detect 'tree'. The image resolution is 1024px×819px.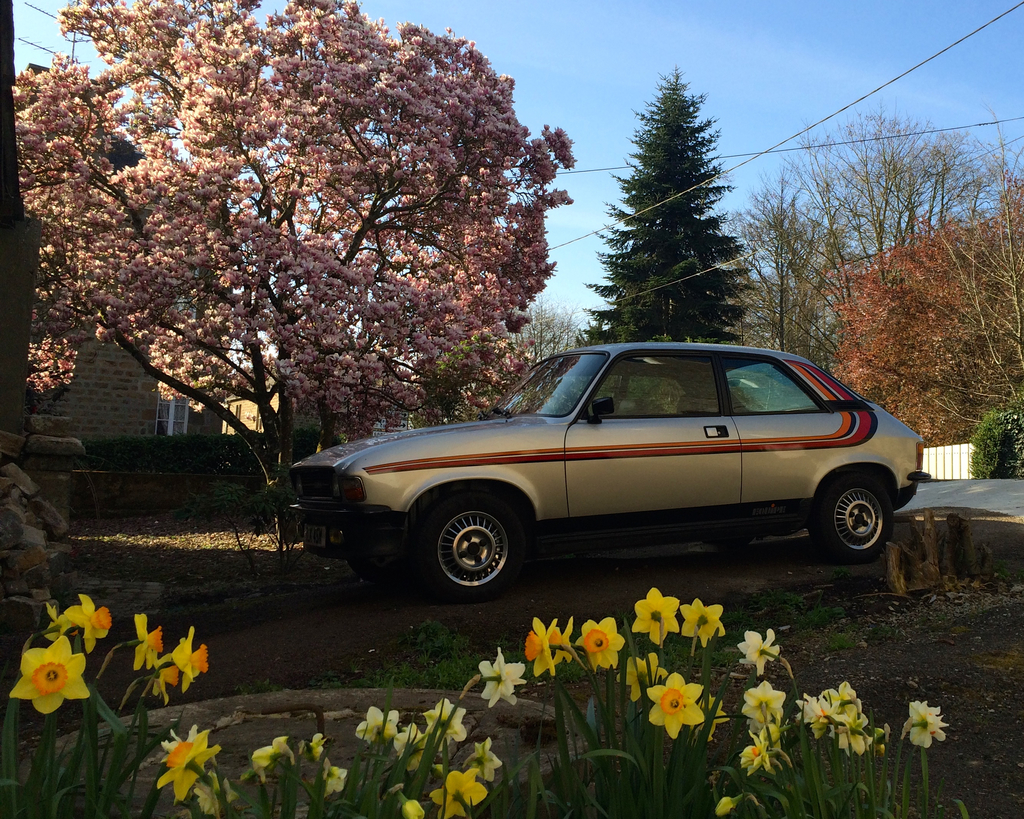
bbox=(21, 22, 600, 478).
